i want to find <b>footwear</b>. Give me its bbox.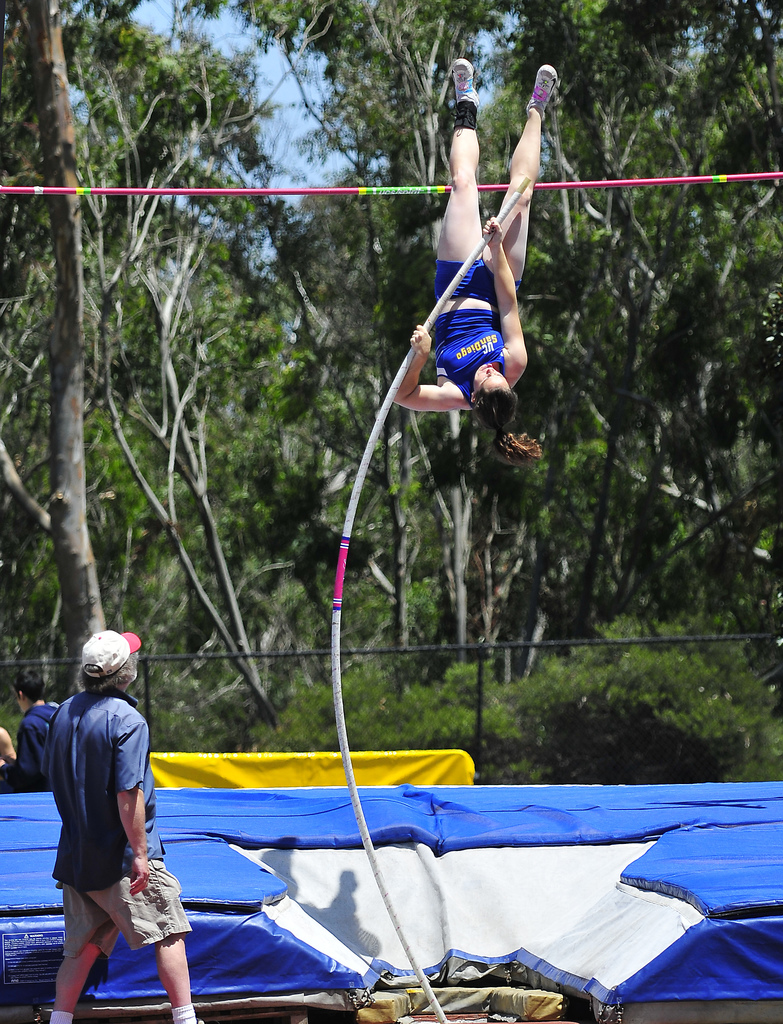
524/67/555/120.
